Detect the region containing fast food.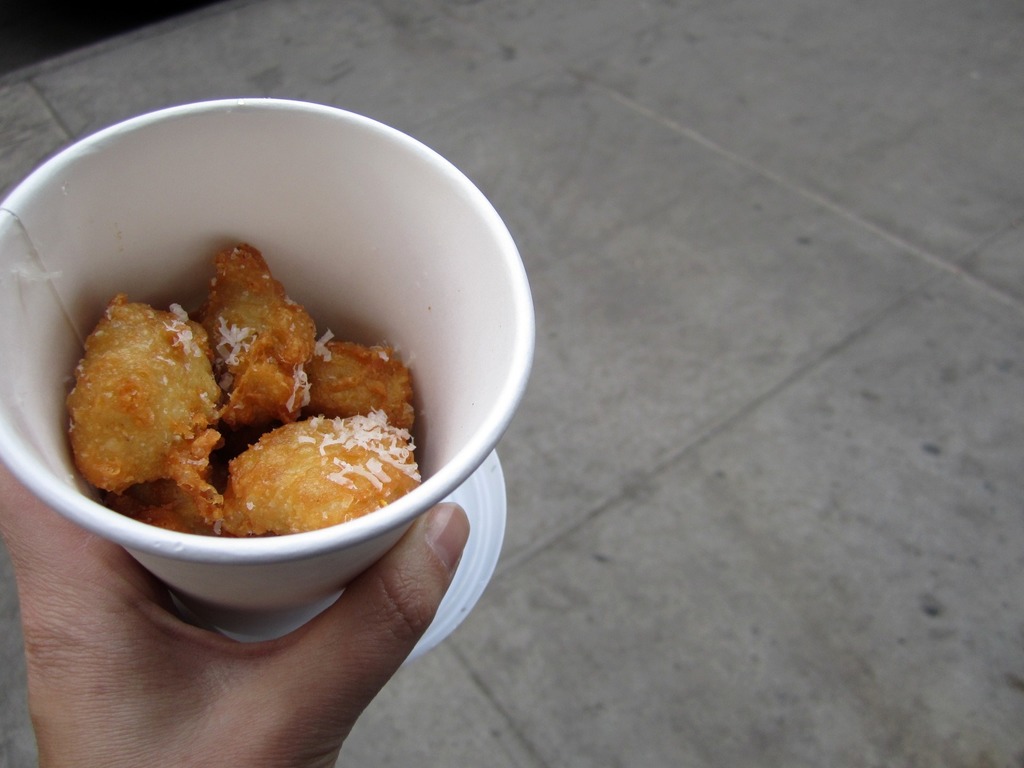
202,239,330,410.
